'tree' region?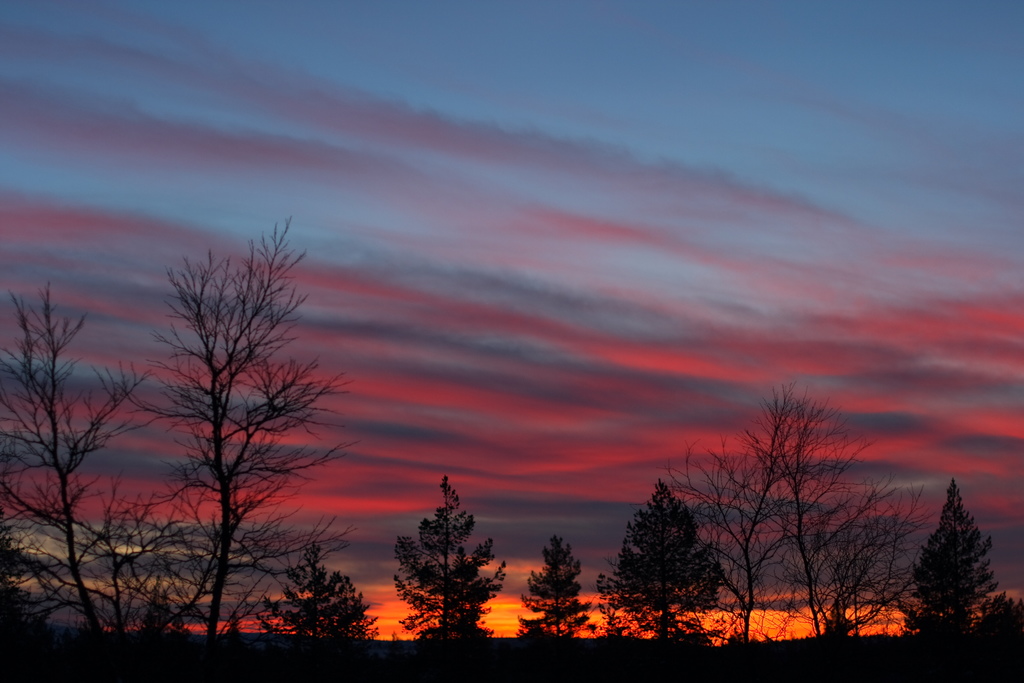
{"x1": 116, "y1": 212, "x2": 347, "y2": 643}
